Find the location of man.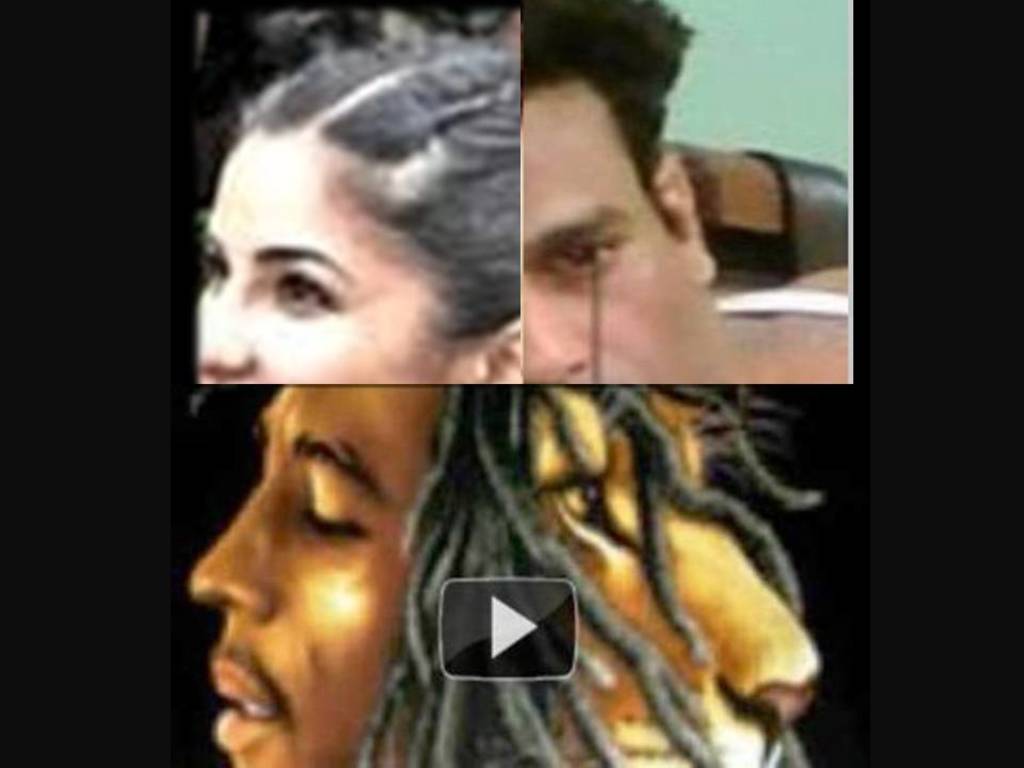
Location: (left=518, top=0, right=851, bottom=387).
